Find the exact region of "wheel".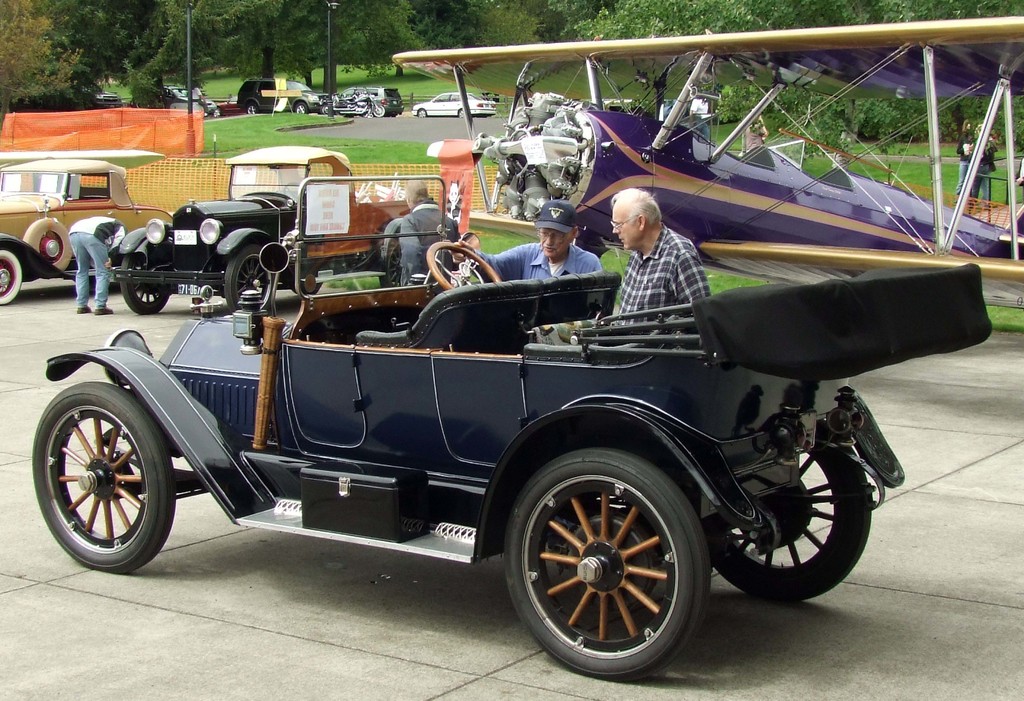
Exact region: (x1=200, y1=101, x2=225, y2=121).
